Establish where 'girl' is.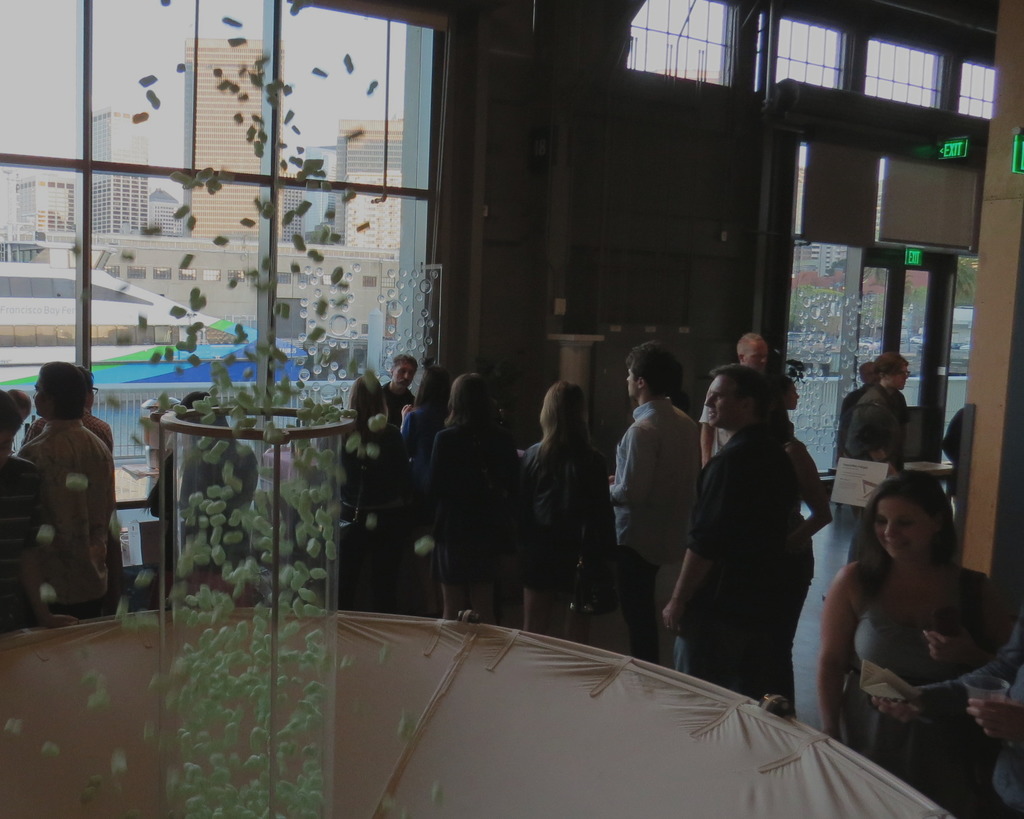
Established at 398, 370, 453, 481.
